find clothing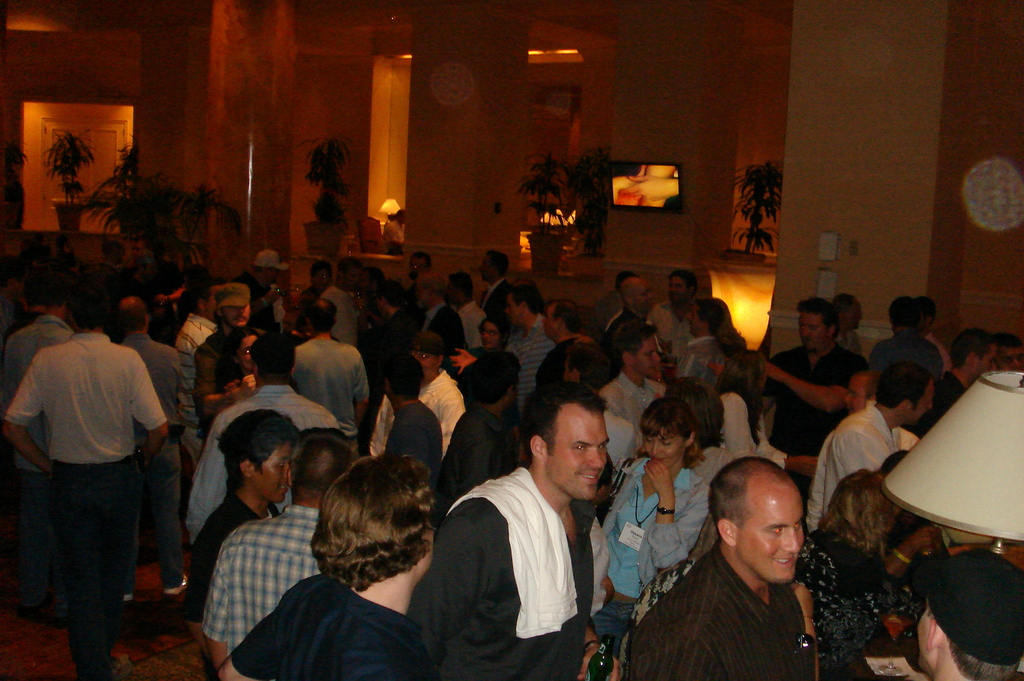
pyautogui.locateOnScreen(797, 397, 922, 535)
